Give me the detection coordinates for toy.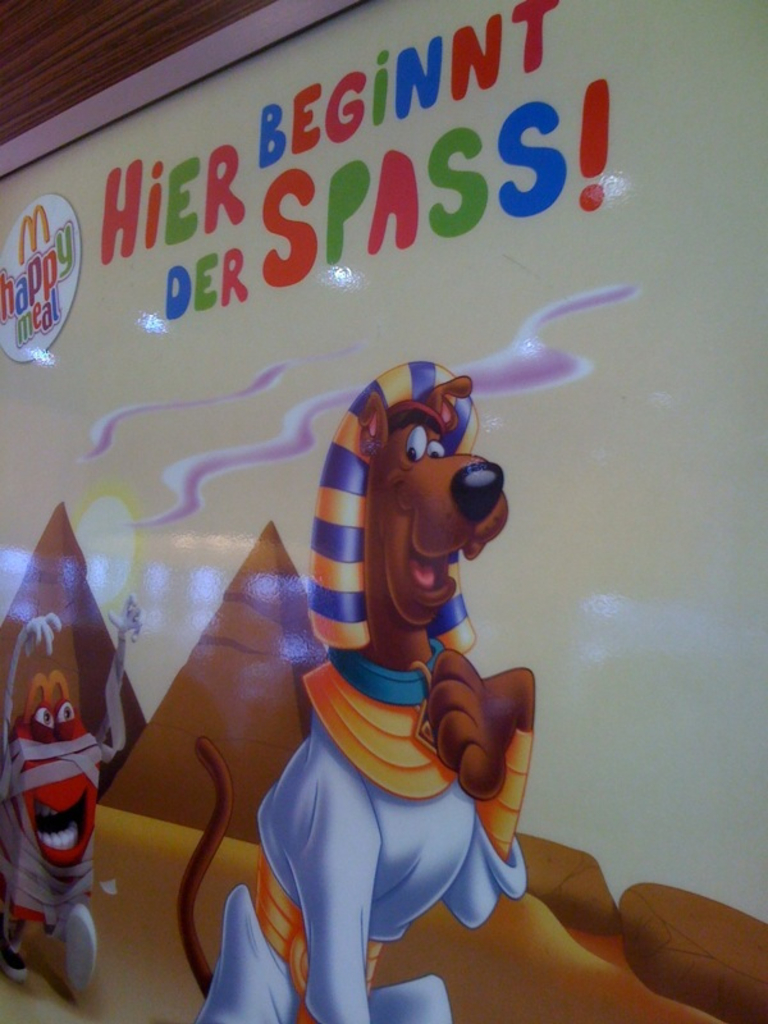
Rect(0, 605, 141, 1002).
